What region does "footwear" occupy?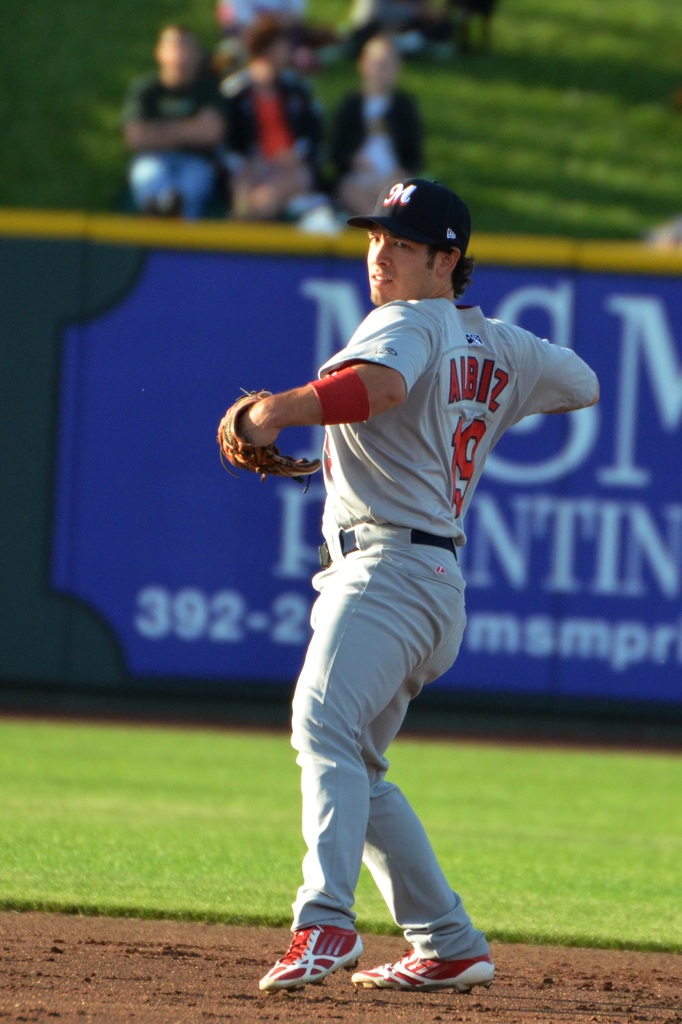
255 923 365 991.
